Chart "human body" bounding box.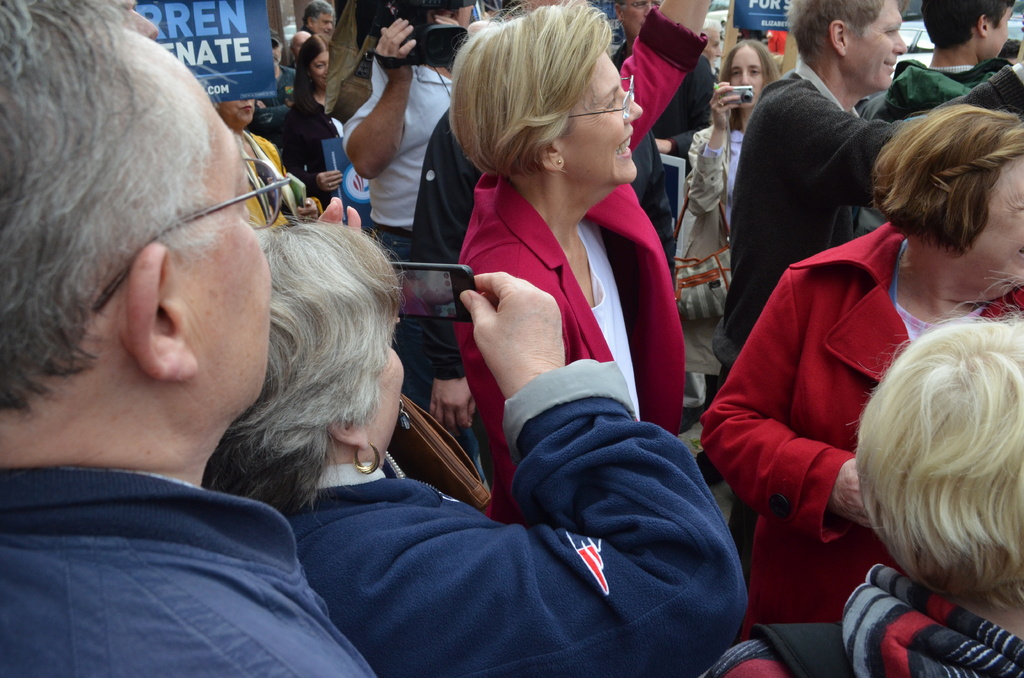
Charted: 0,0,383,677.
